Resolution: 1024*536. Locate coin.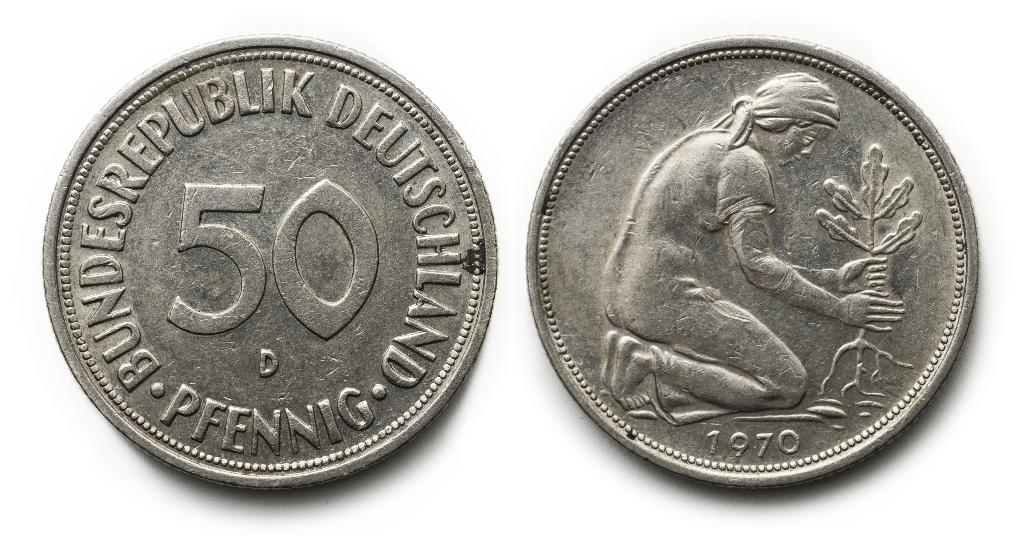
(529, 35, 982, 491).
